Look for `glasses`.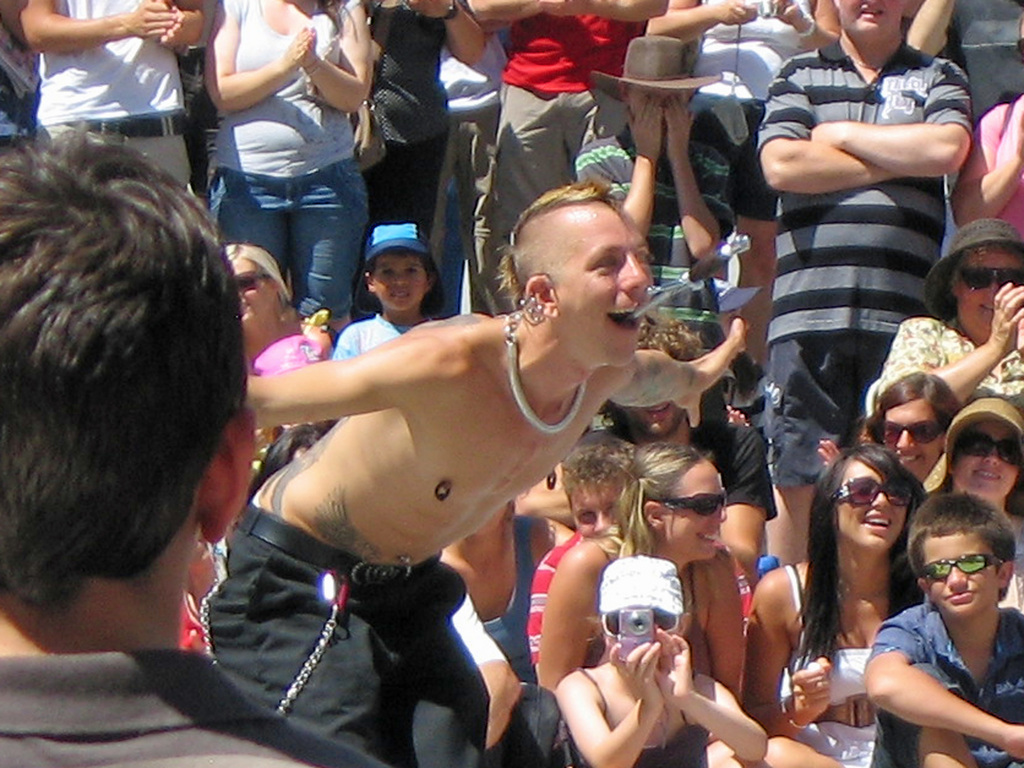
Found: (left=878, top=419, right=945, bottom=447).
